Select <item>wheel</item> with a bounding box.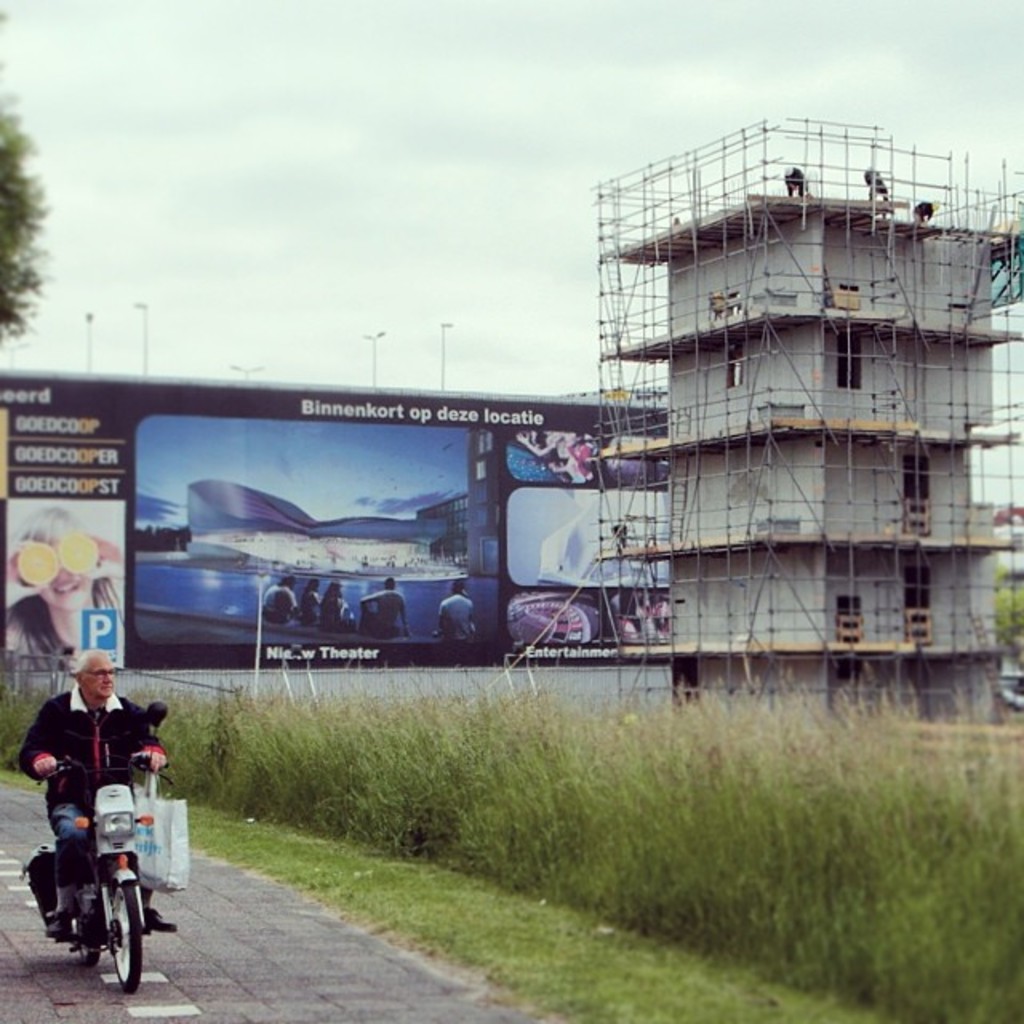
bbox=[107, 882, 144, 994].
